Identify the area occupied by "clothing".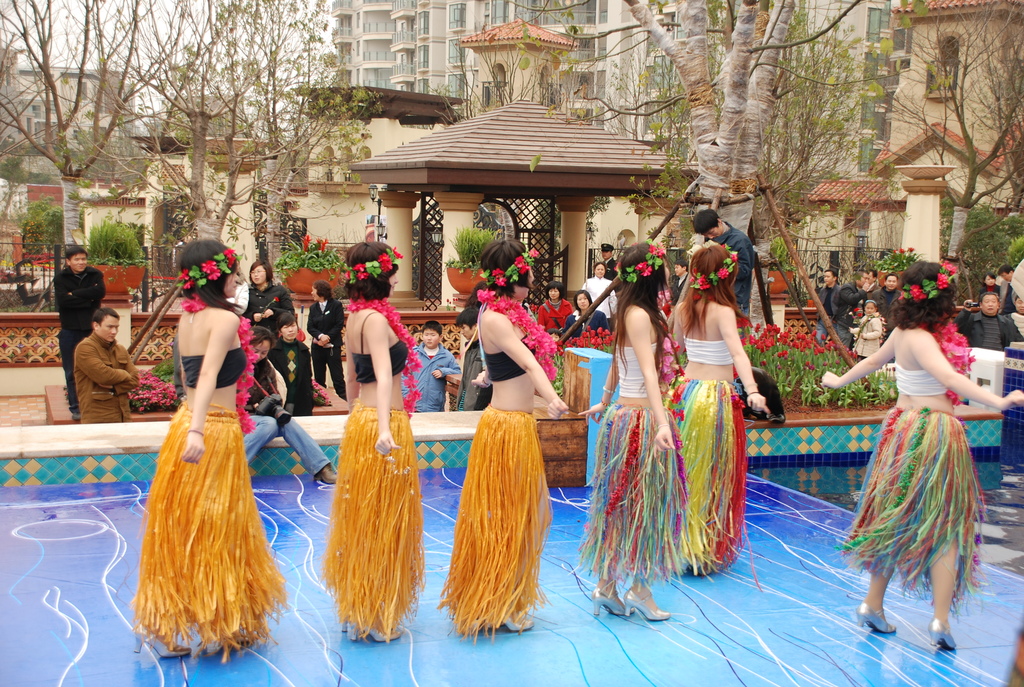
Area: x1=657 y1=324 x2=754 y2=573.
